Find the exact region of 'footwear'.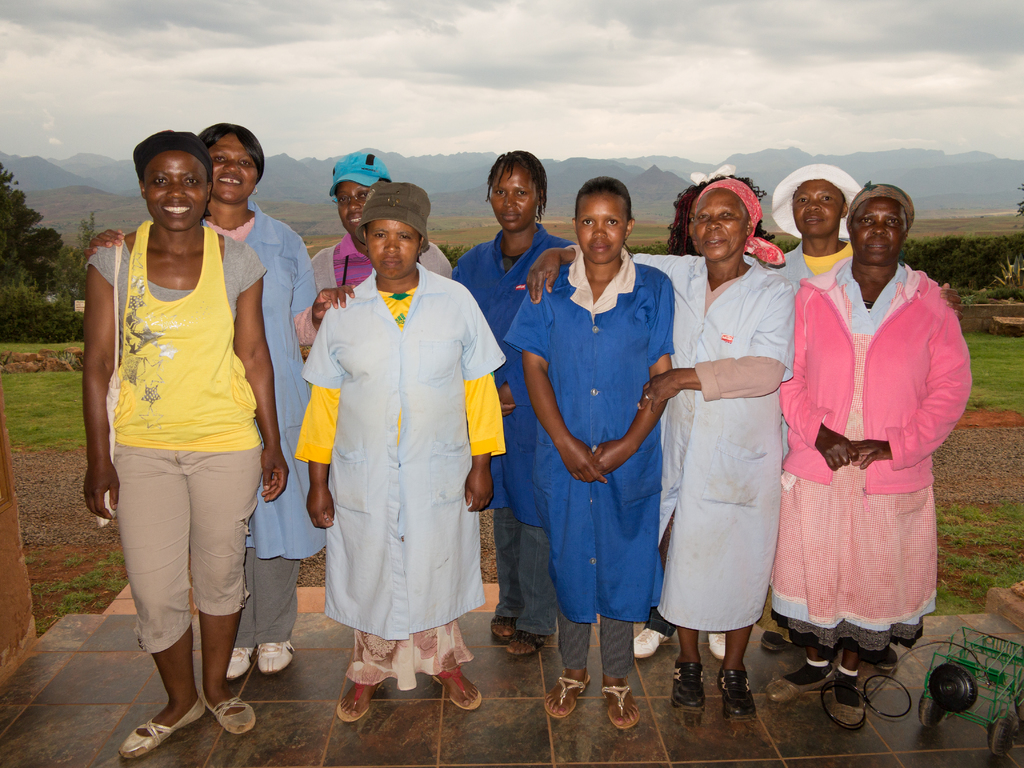
Exact region: Rect(427, 665, 483, 710).
